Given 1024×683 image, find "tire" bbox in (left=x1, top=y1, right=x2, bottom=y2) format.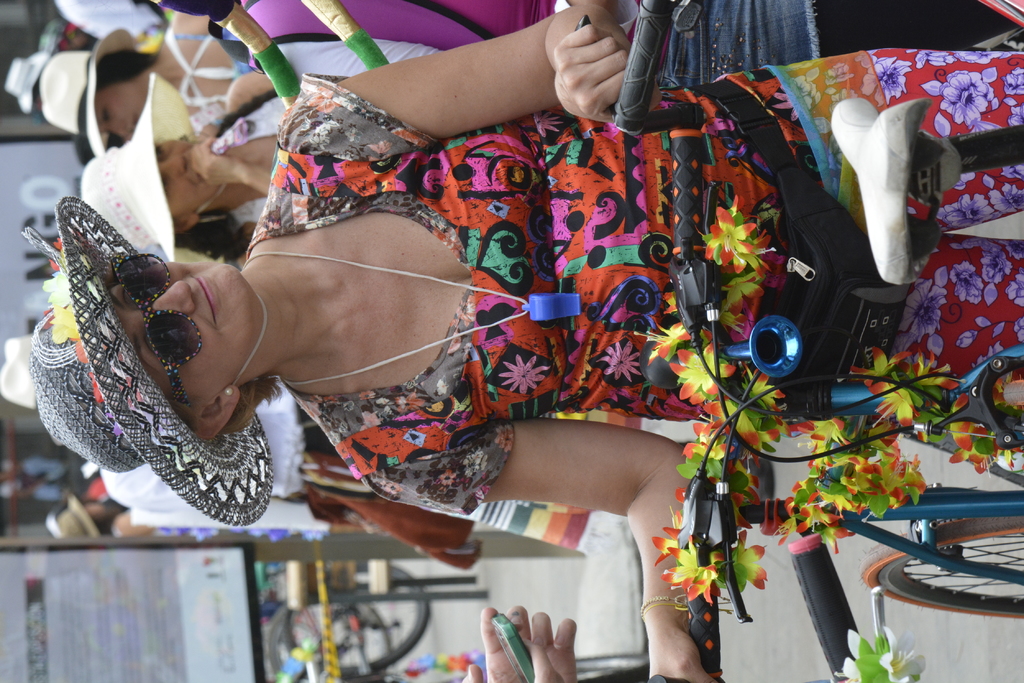
(left=860, top=524, right=1023, bottom=619).
